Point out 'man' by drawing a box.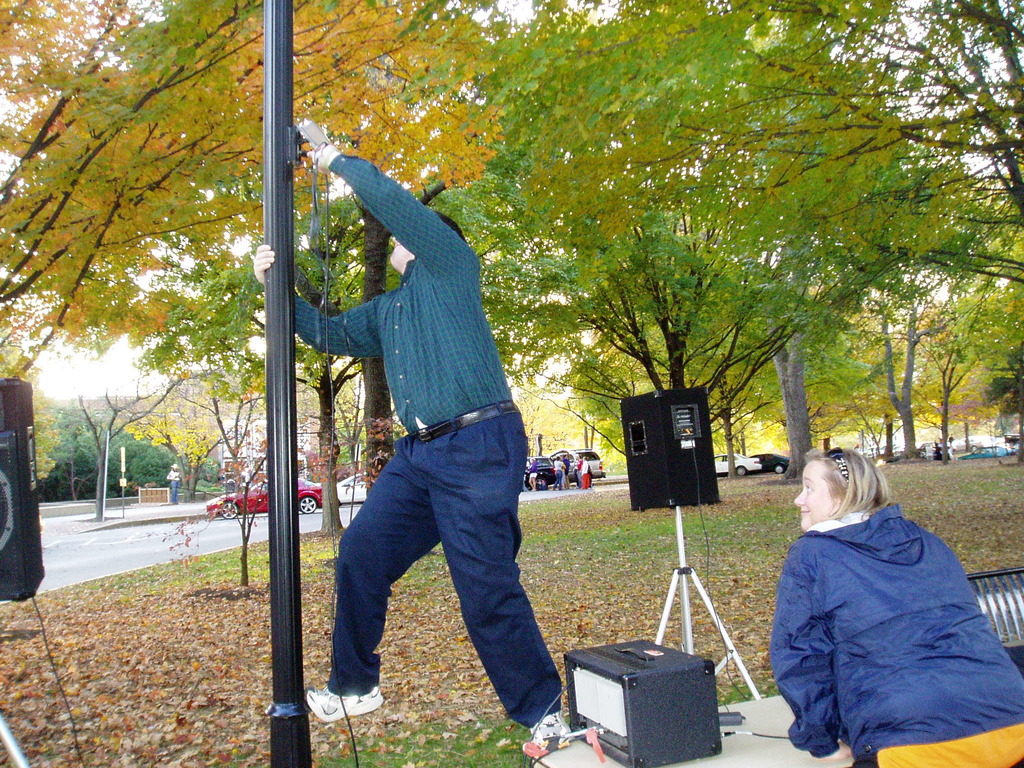
locate(295, 163, 559, 730).
